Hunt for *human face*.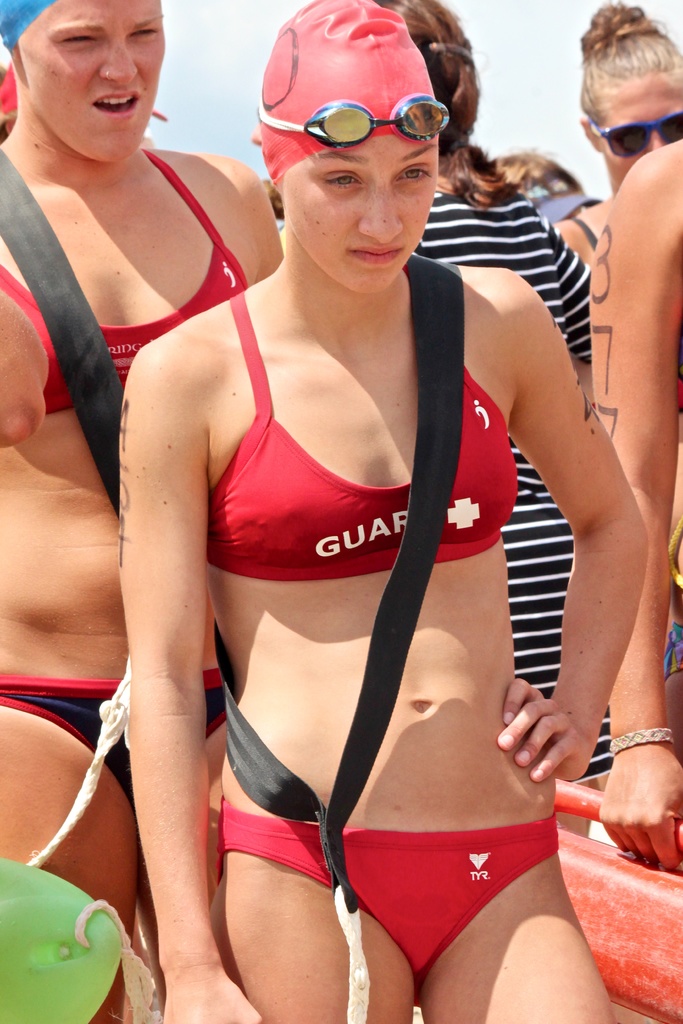
Hunted down at locate(283, 137, 439, 294).
